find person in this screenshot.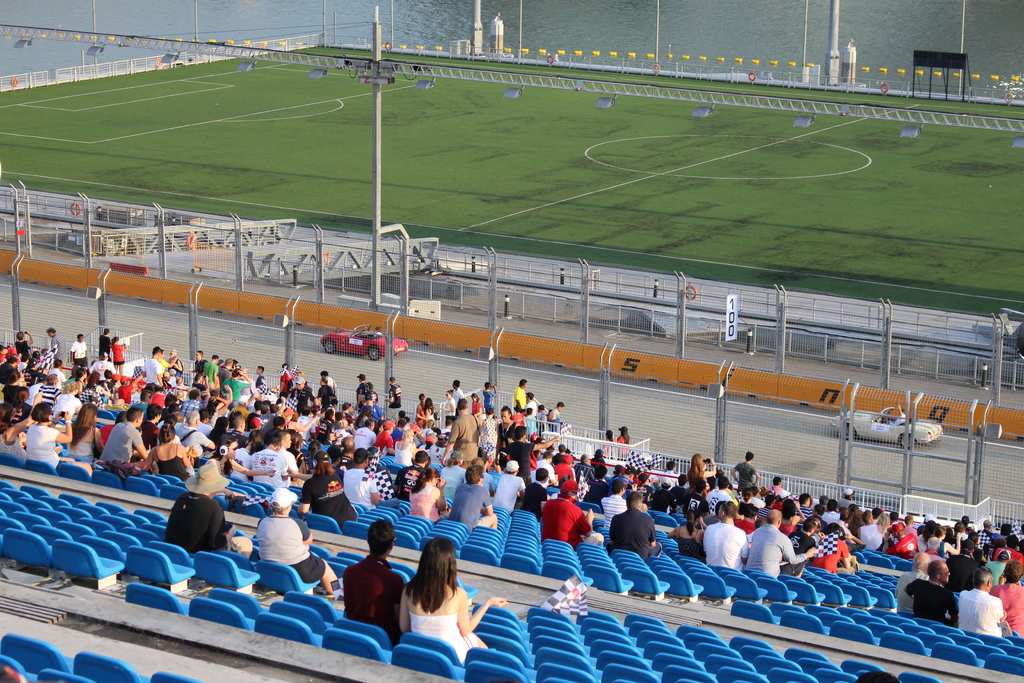
The bounding box for person is x1=396 y1=534 x2=509 y2=662.
